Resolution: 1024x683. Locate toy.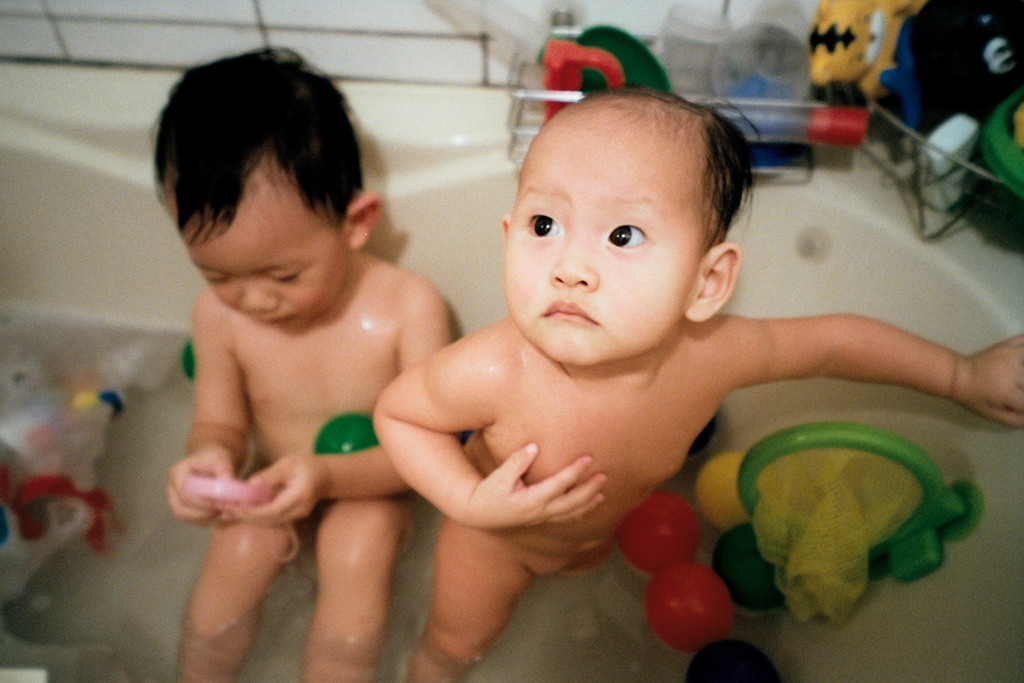
(648, 562, 734, 653).
